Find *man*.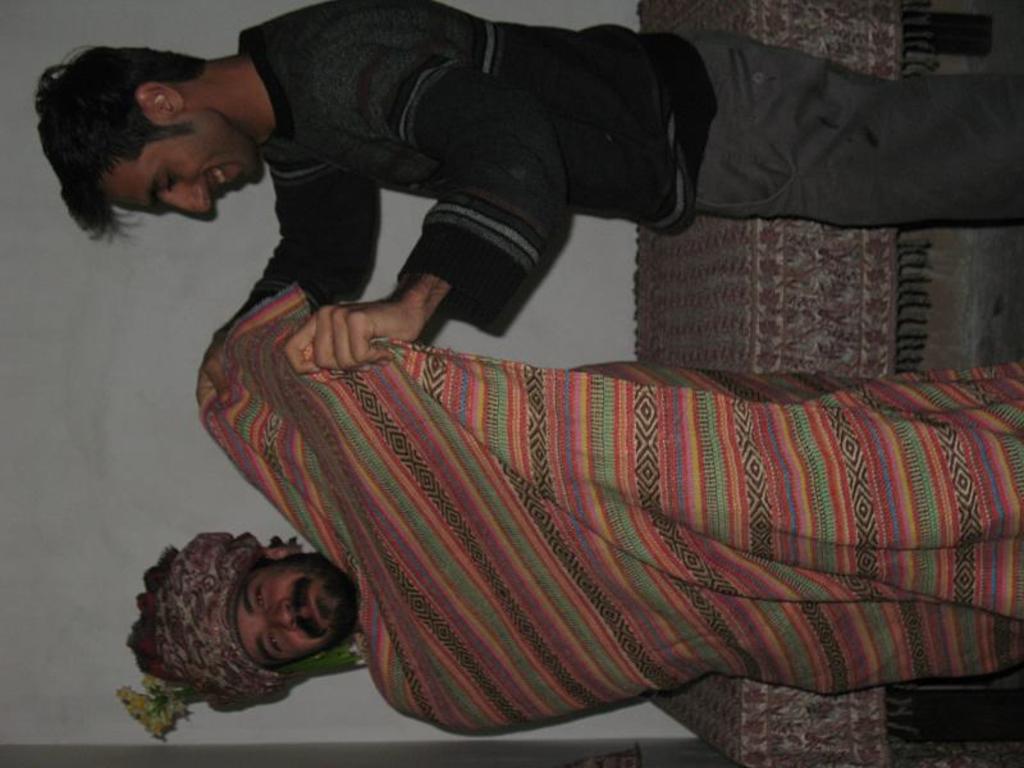
x1=37 y1=0 x2=1019 y2=376.
